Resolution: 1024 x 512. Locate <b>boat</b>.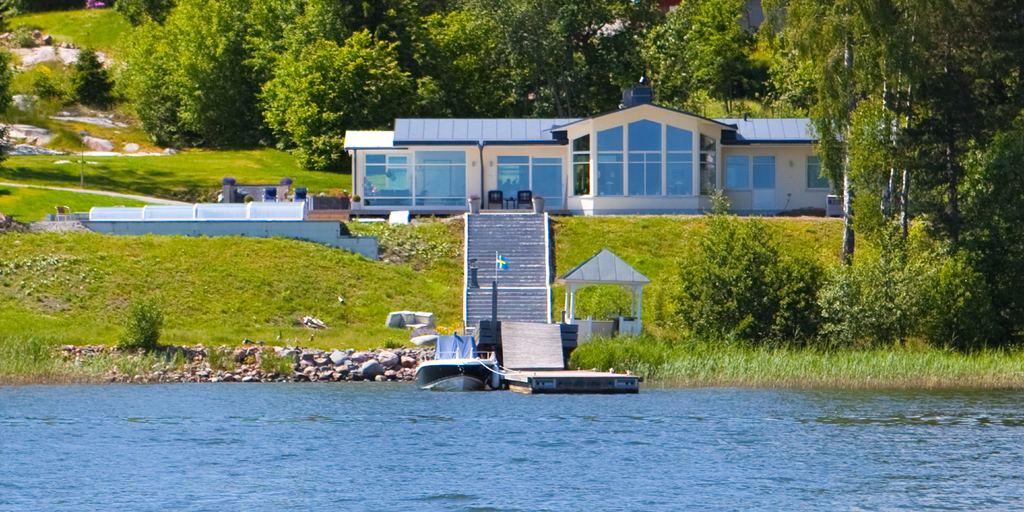
bbox(408, 331, 509, 385).
